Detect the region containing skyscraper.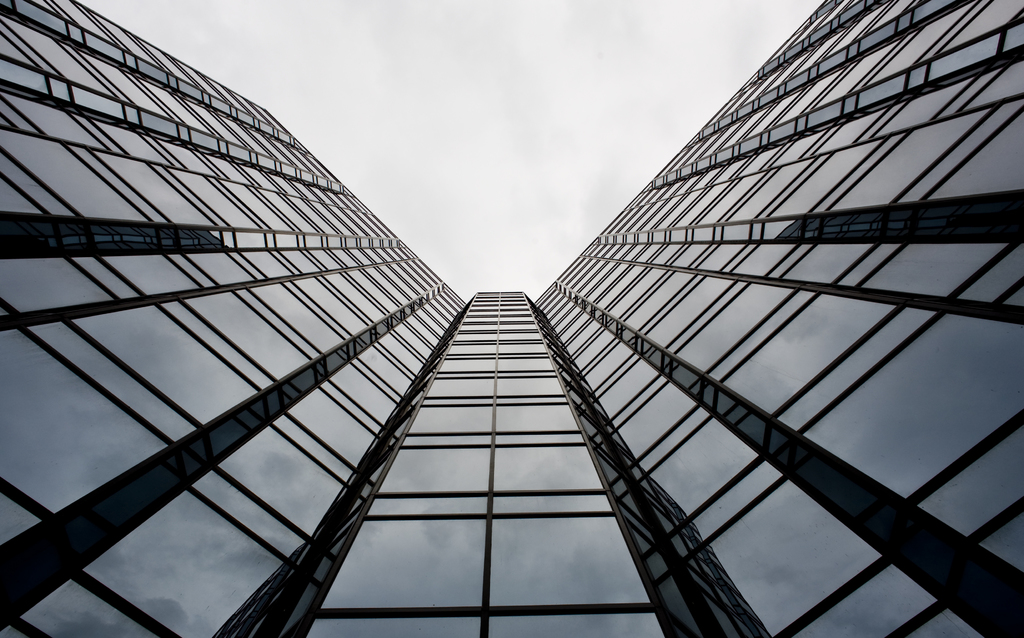
0,0,1006,637.
